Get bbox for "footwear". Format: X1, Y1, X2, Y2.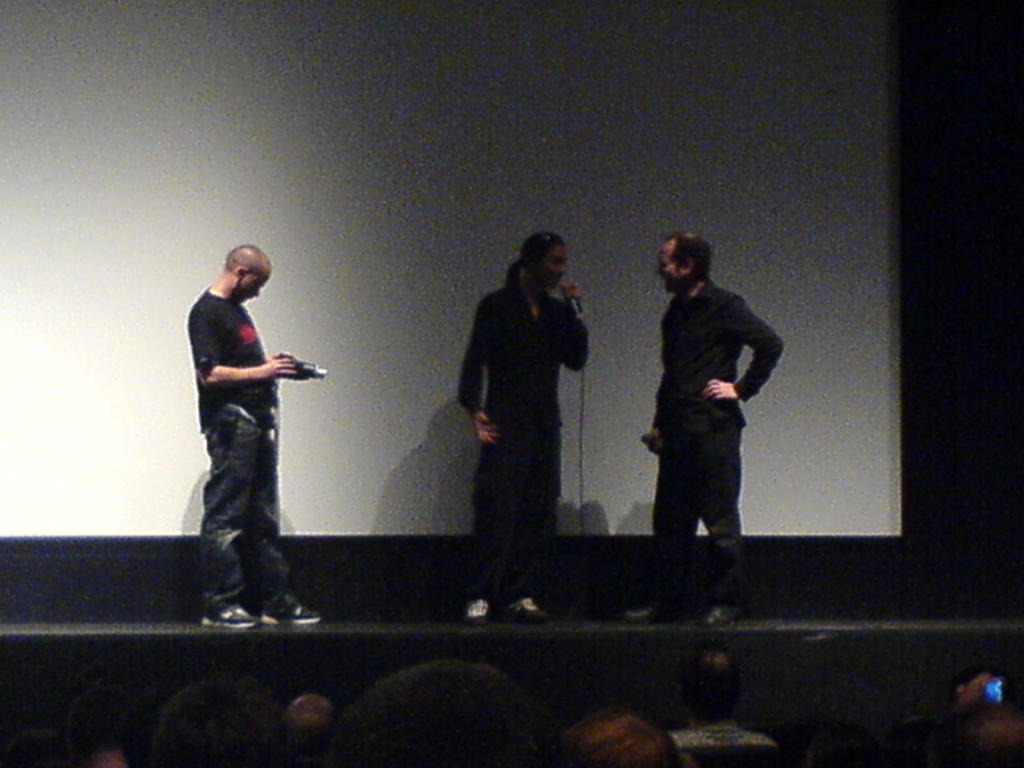
625, 603, 678, 618.
